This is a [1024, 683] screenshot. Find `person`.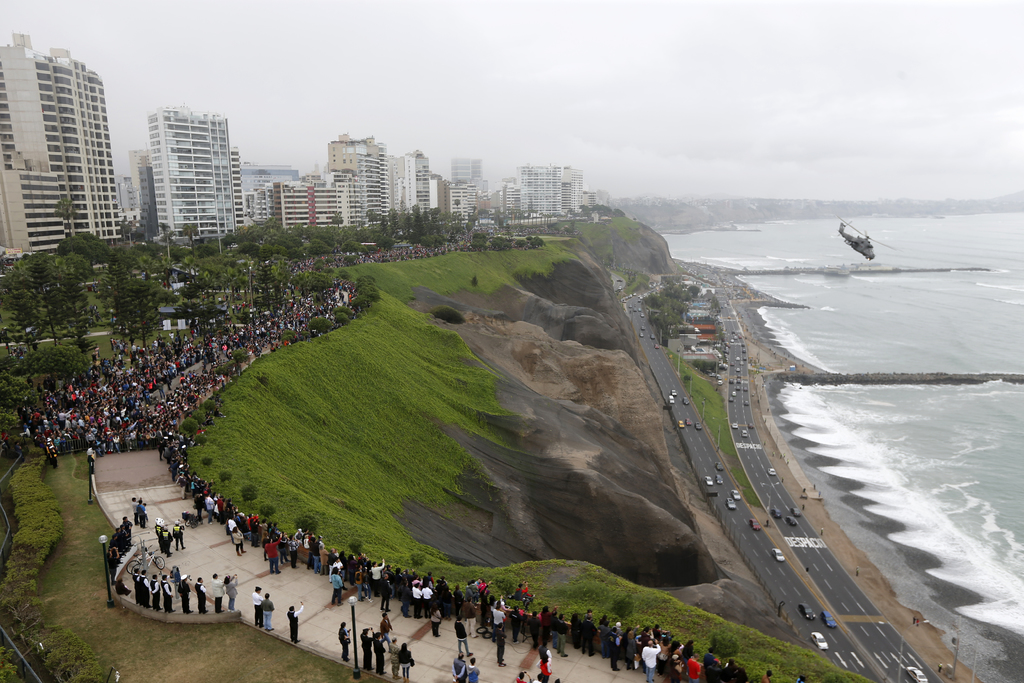
Bounding box: (x1=687, y1=650, x2=705, y2=682).
